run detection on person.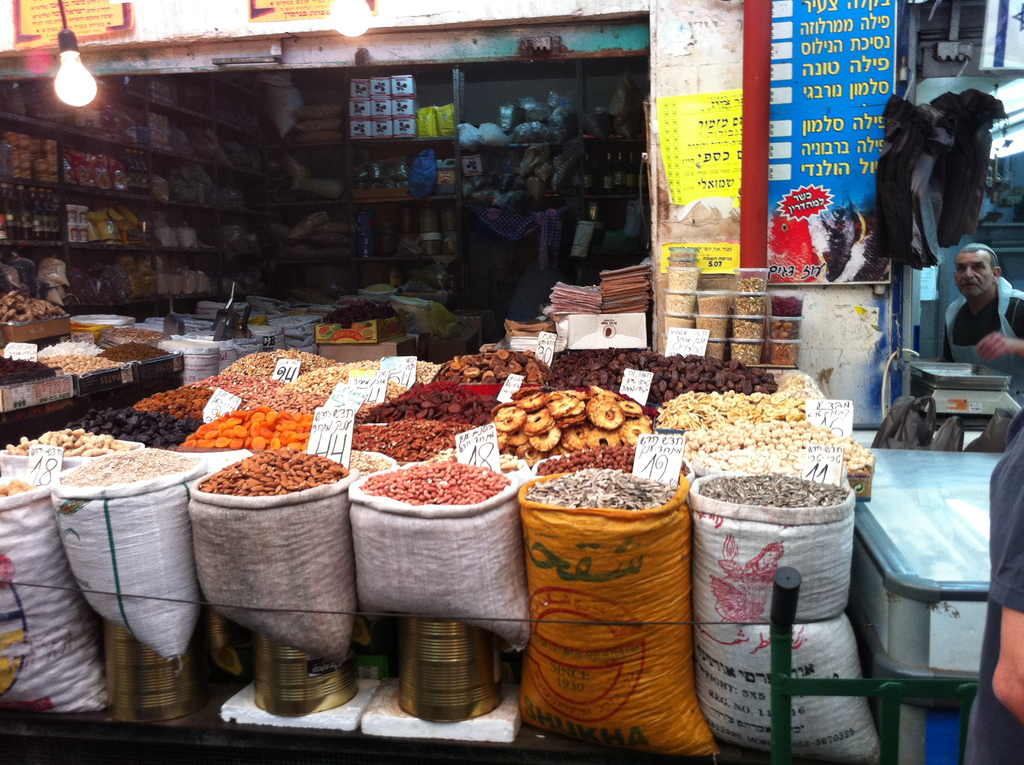
Result: {"x1": 943, "y1": 244, "x2": 1023, "y2": 413}.
